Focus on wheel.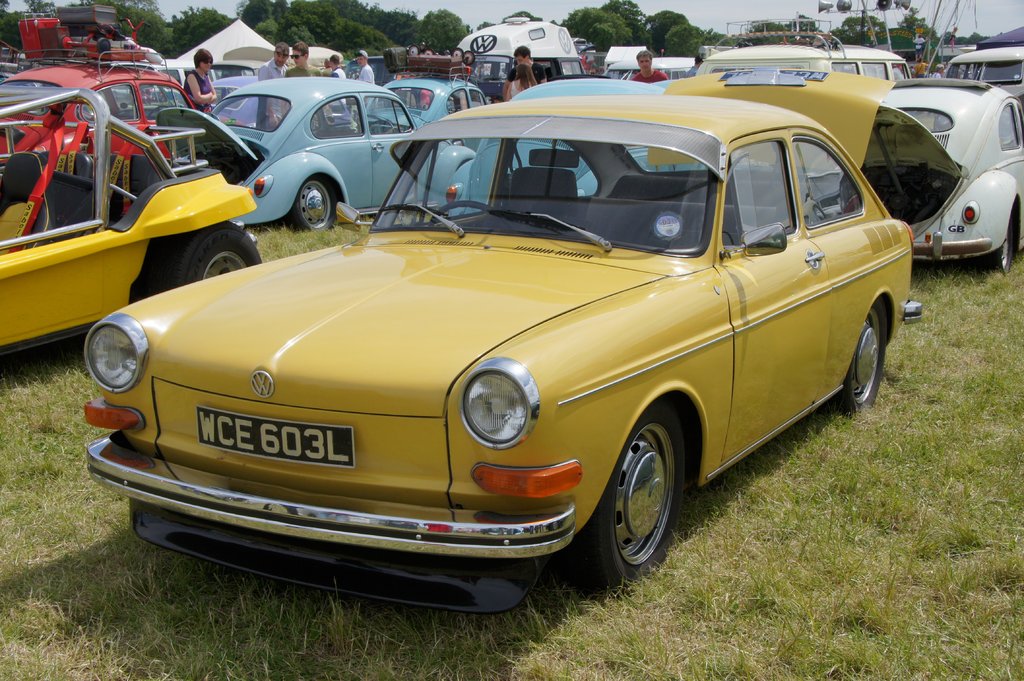
Focused at detection(973, 205, 1016, 272).
